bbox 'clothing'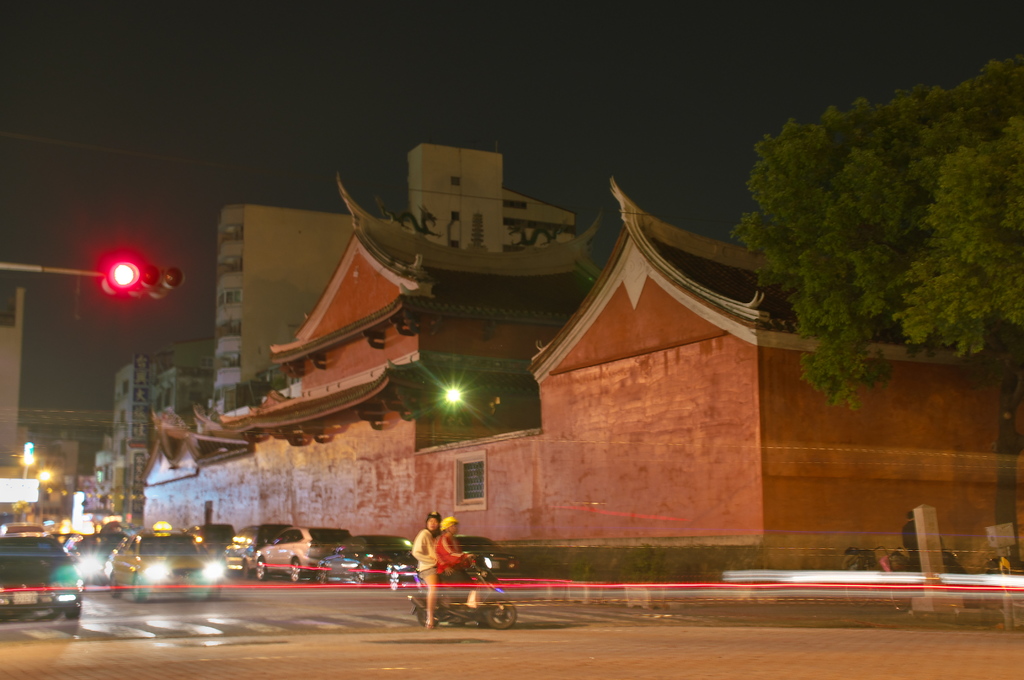
[412,528,440,581]
